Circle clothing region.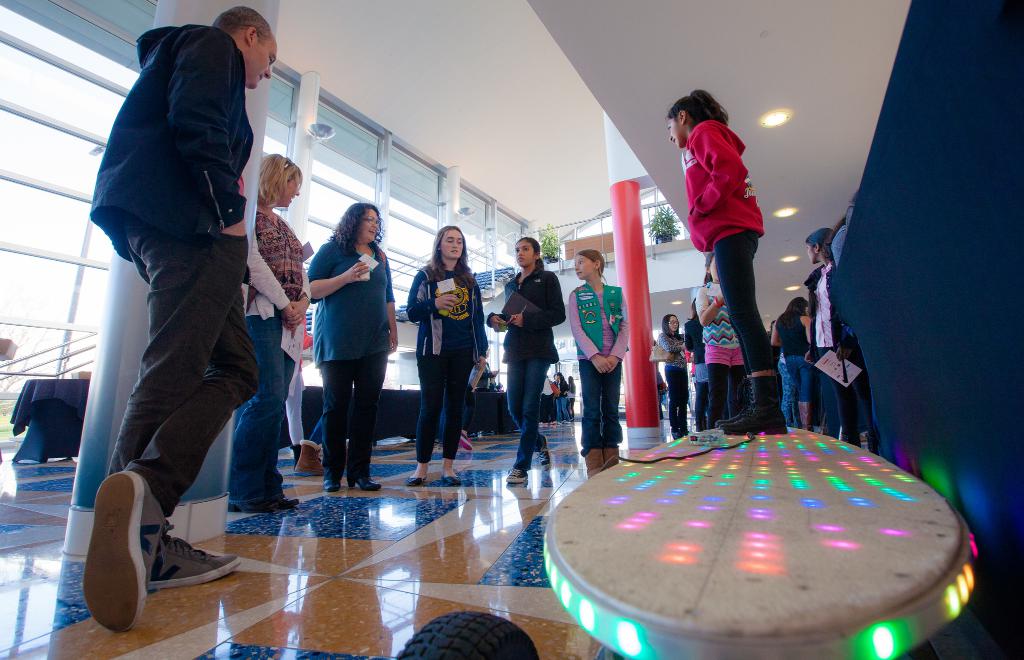
Region: {"left": 568, "top": 274, "right": 628, "bottom": 443}.
